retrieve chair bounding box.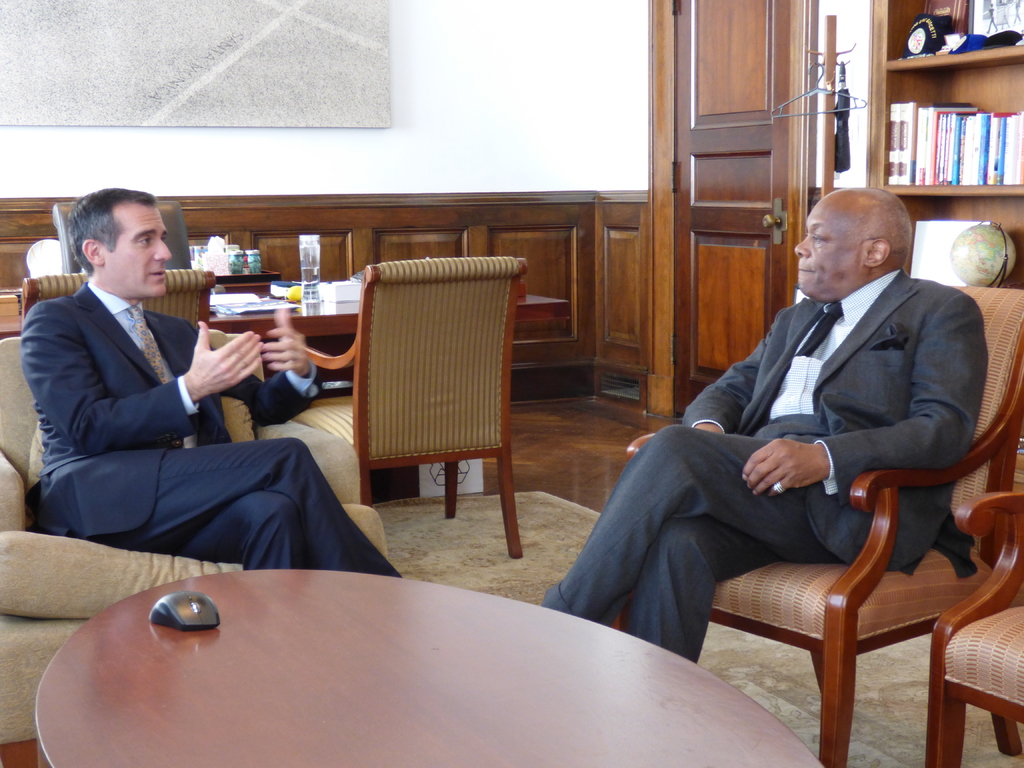
Bounding box: locate(0, 335, 387, 767).
